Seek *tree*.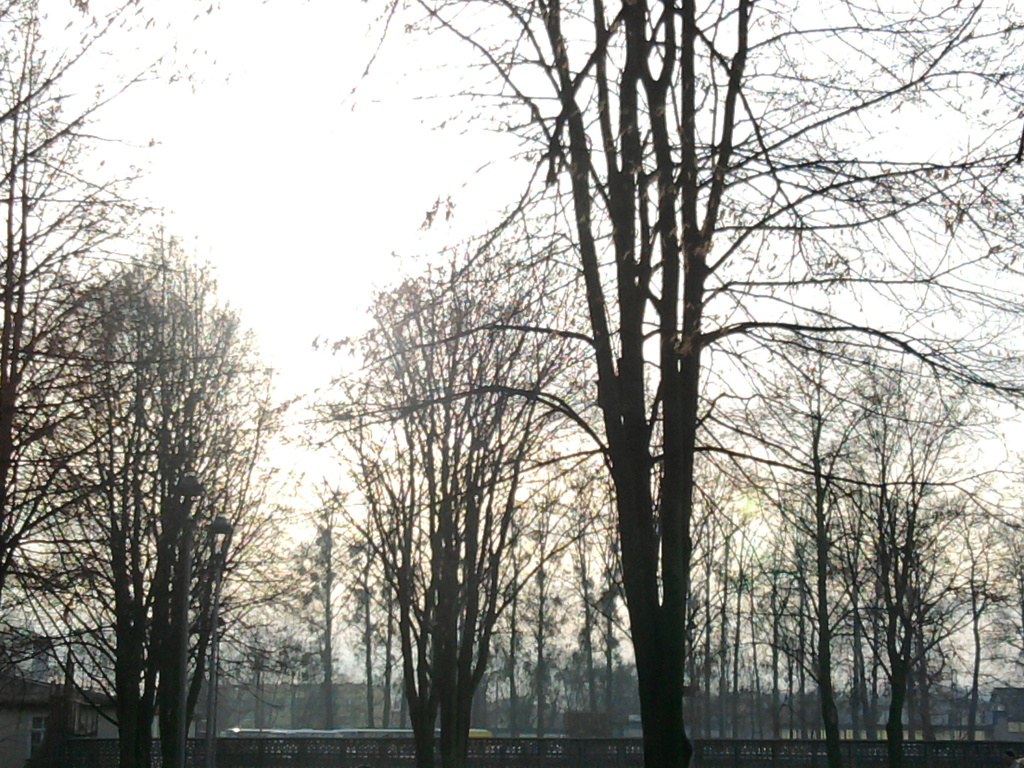
crop(340, 0, 1023, 761).
